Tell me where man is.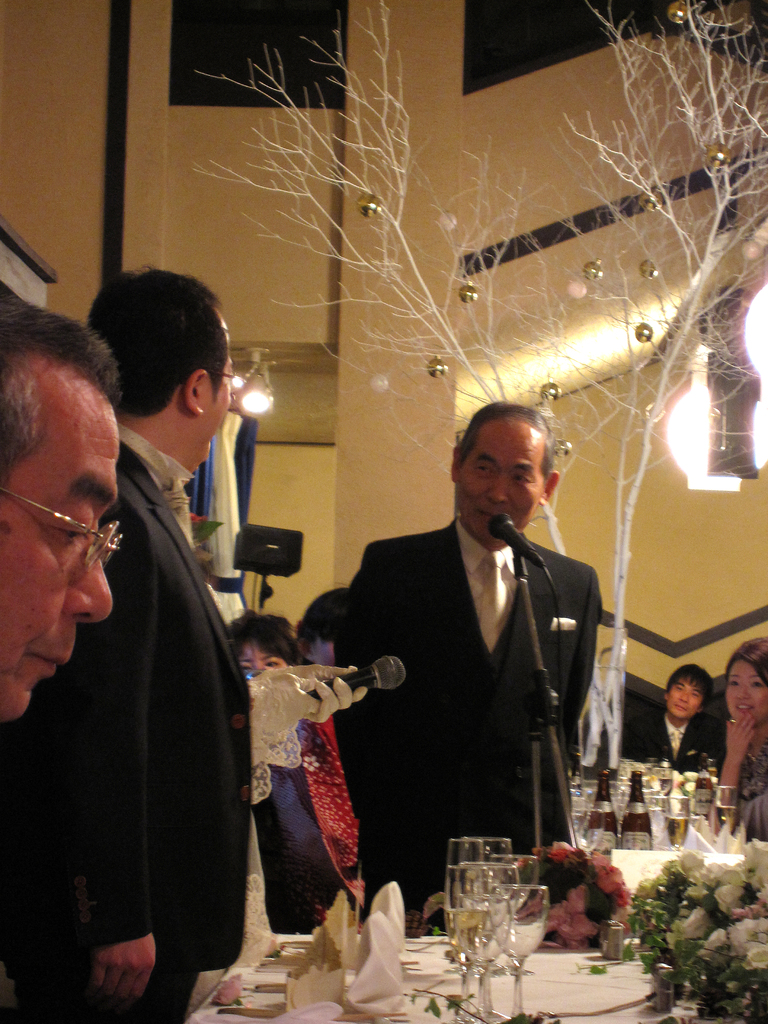
man is at left=0, top=264, right=261, bottom=1023.
